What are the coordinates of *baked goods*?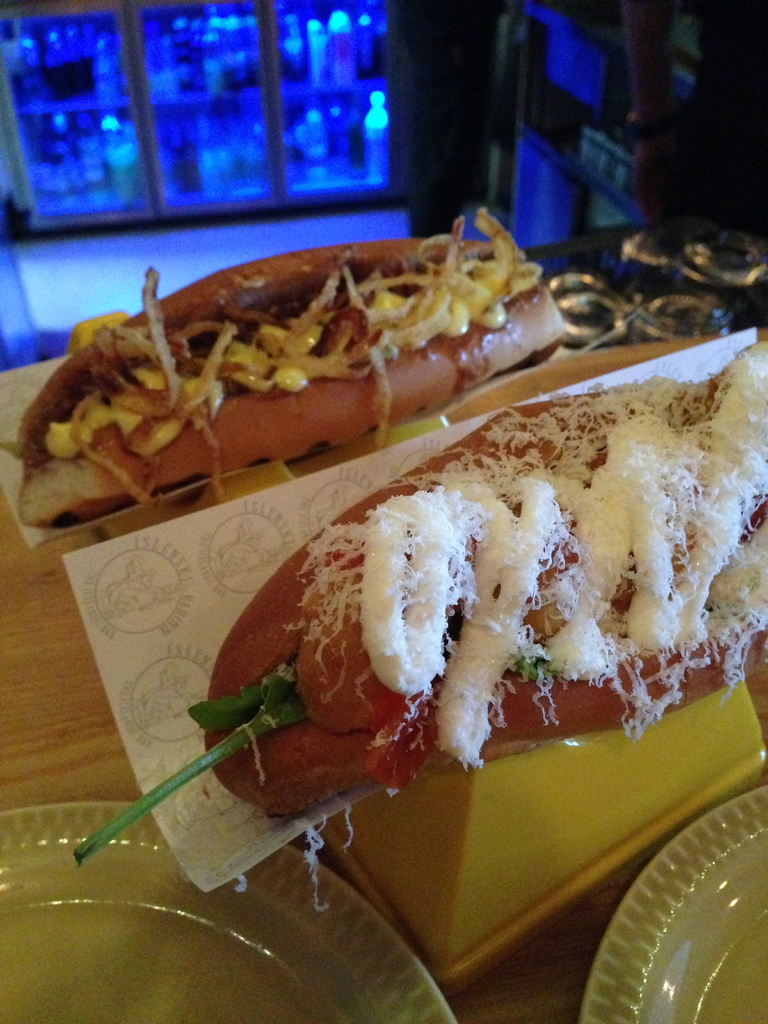
16/237/567/525.
